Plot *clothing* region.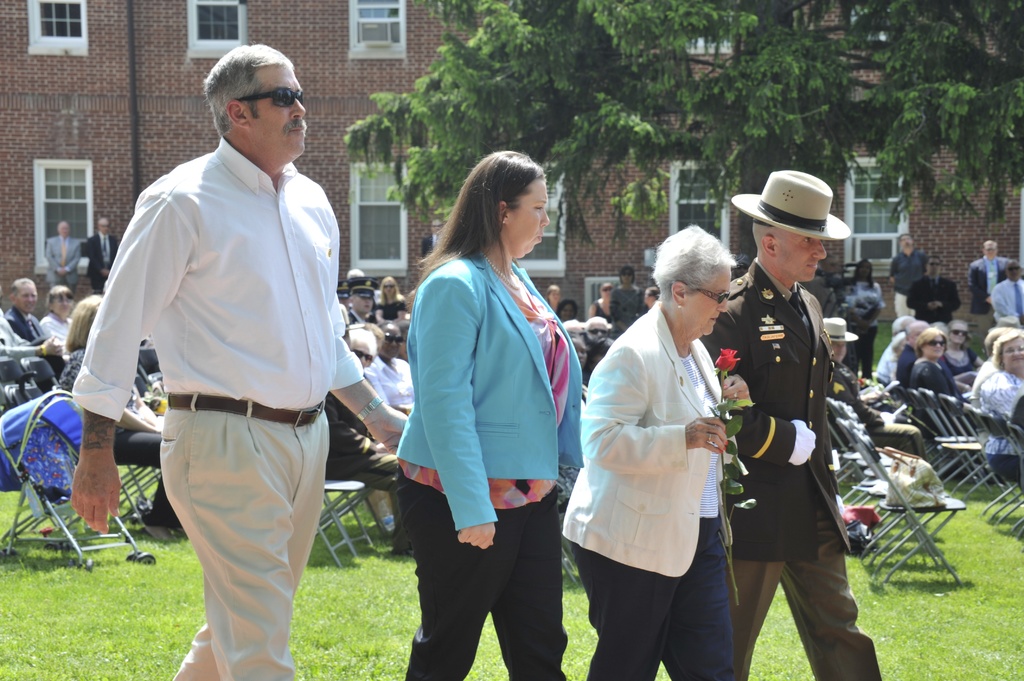
Plotted at (left=590, top=296, right=620, bottom=319).
